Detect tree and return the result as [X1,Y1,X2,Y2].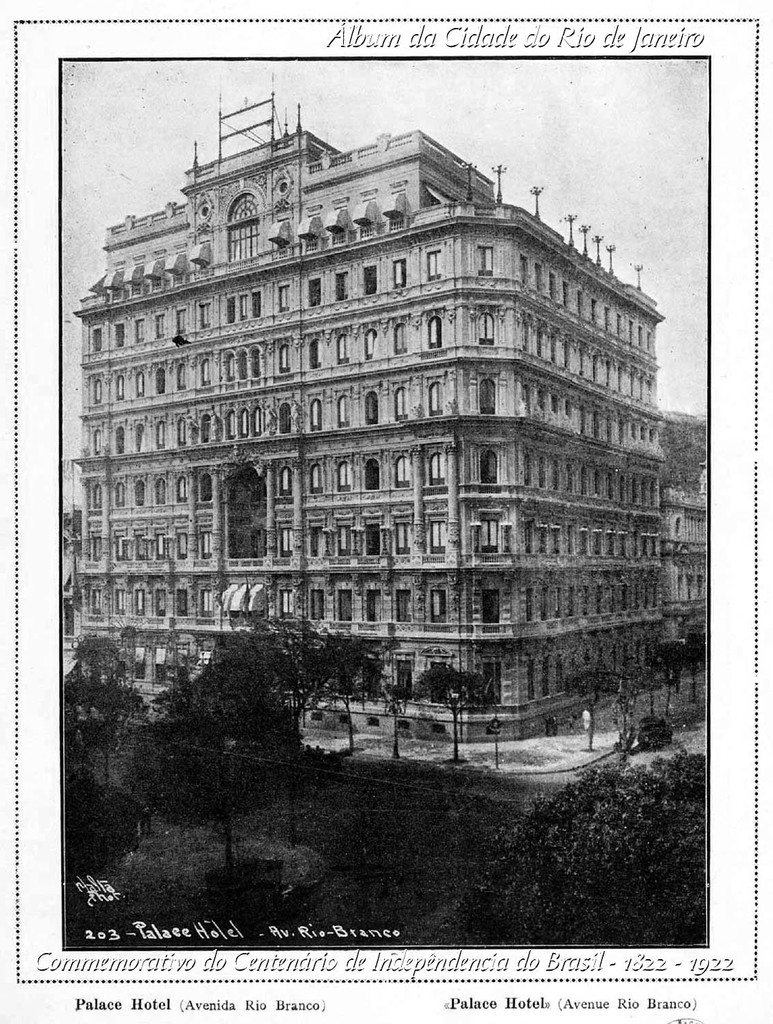
[373,654,412,760].
